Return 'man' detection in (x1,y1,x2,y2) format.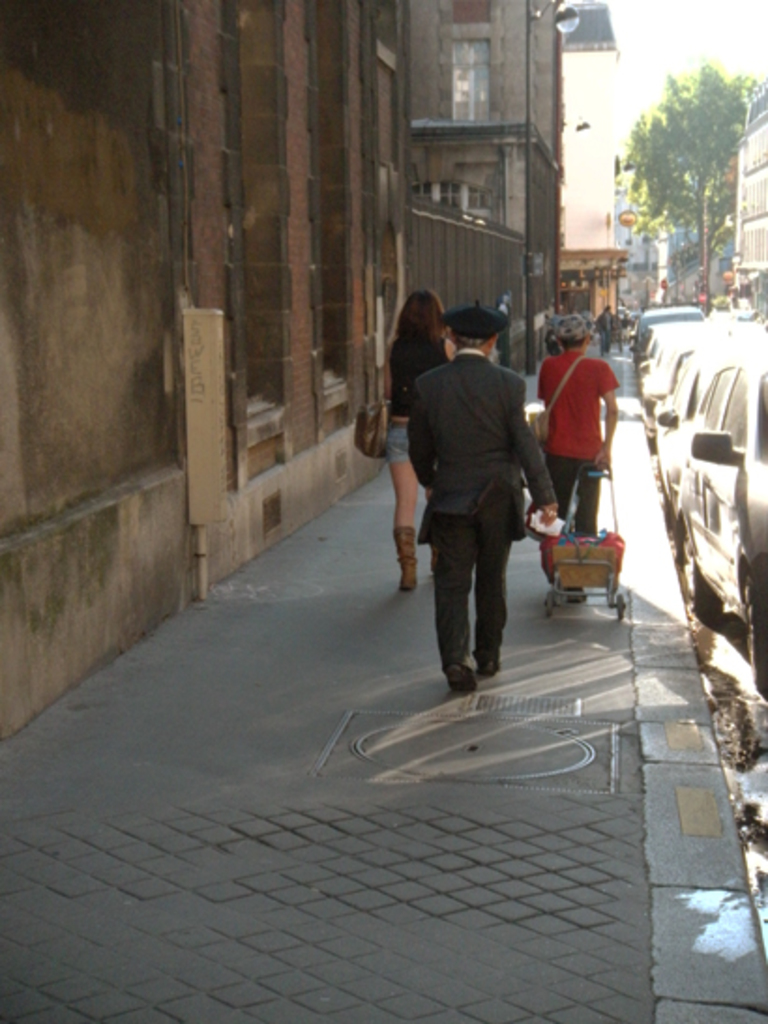
(408,298,558,683).
